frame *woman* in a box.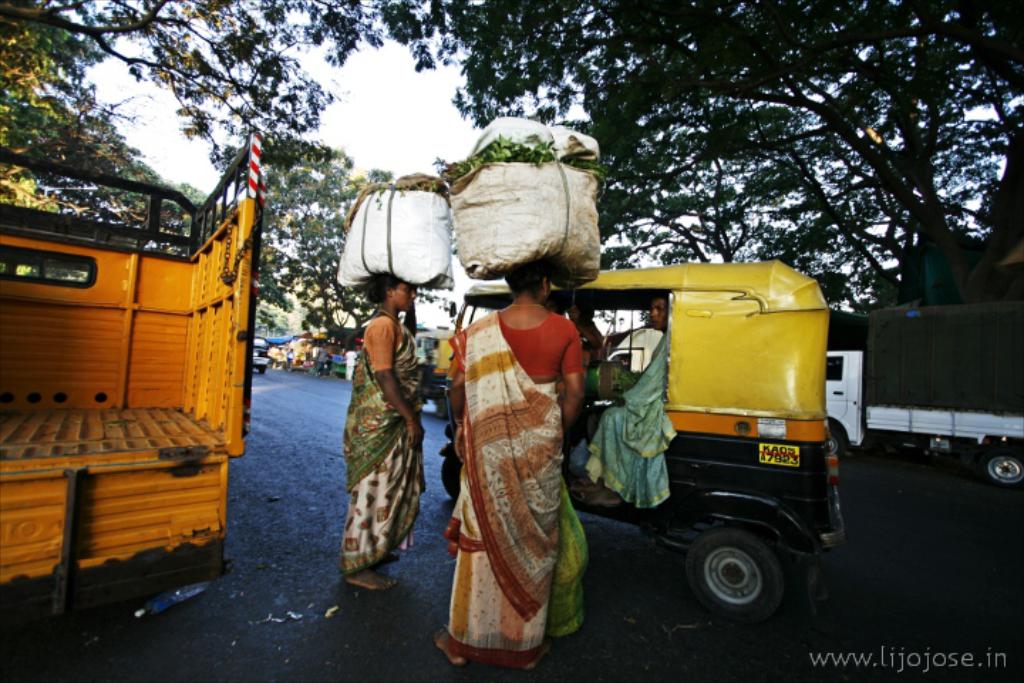
<box>575,292,677,507</box>.
